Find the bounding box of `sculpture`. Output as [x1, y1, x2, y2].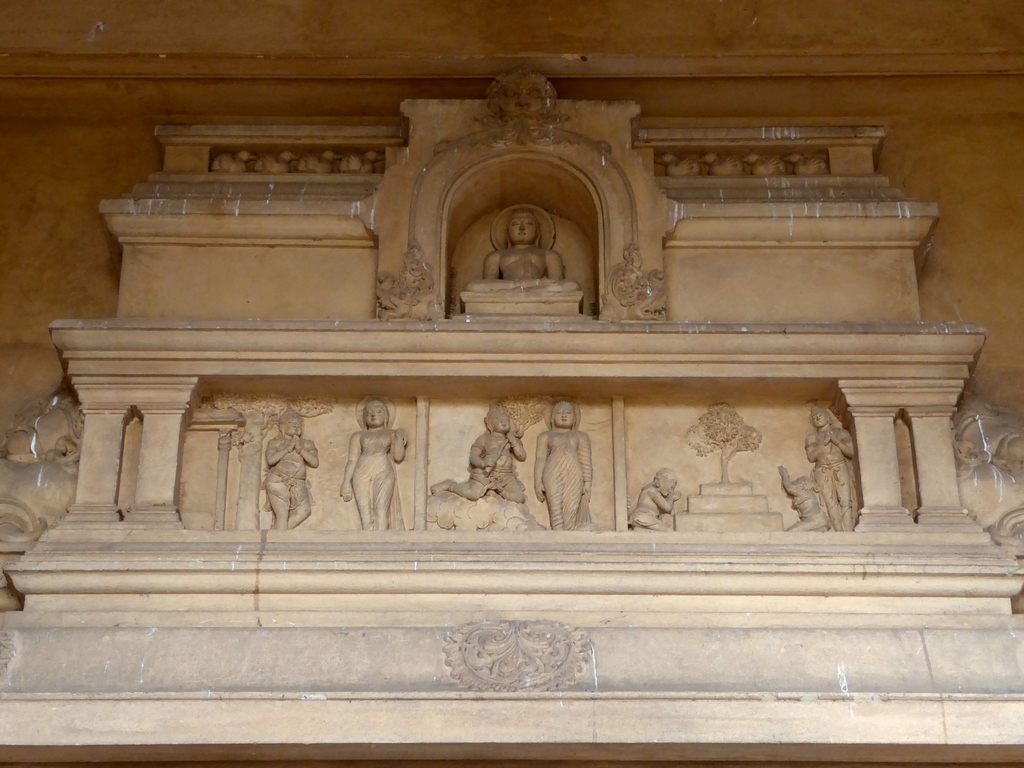
[484, 207, 573, 278].
